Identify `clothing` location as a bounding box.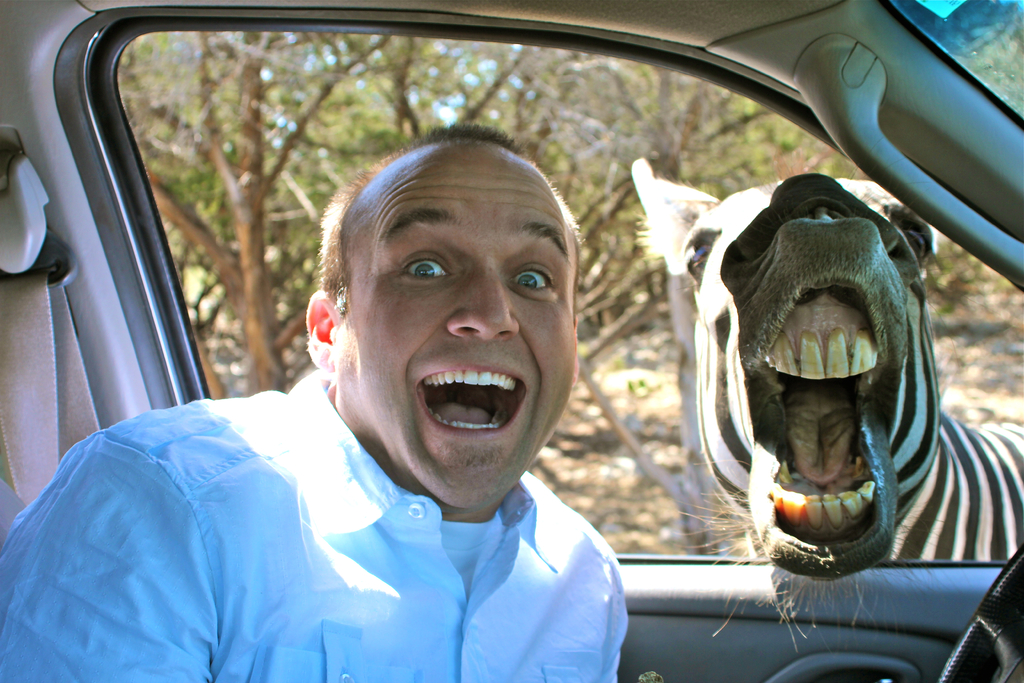
BBox(0, 381, 685, 668).
